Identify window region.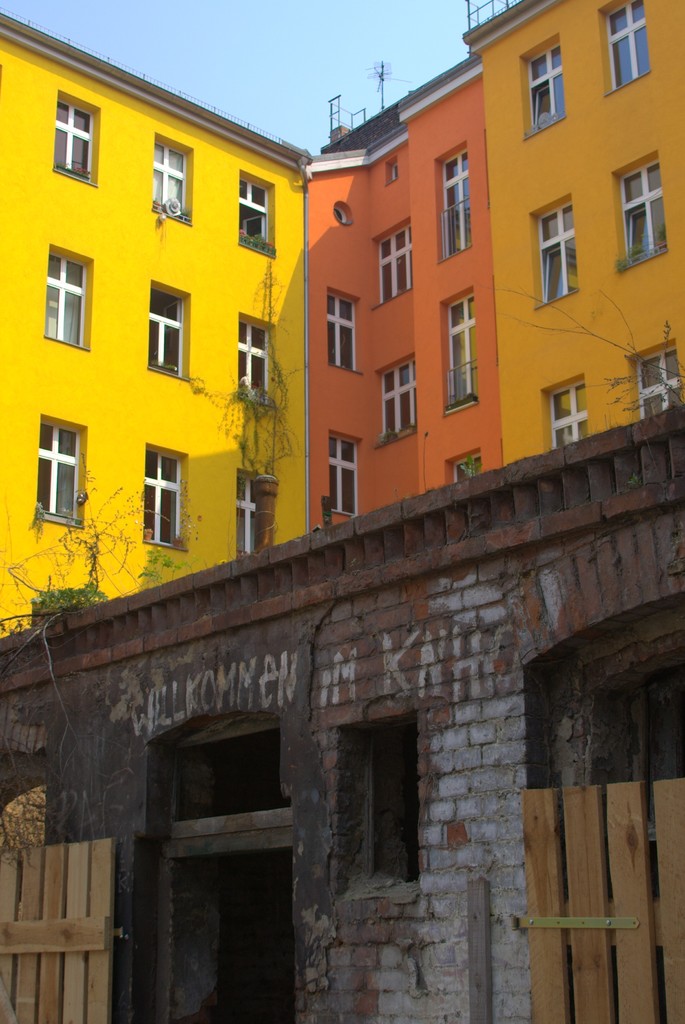
Region: left=142, top=278, right=188, bottom=381.
